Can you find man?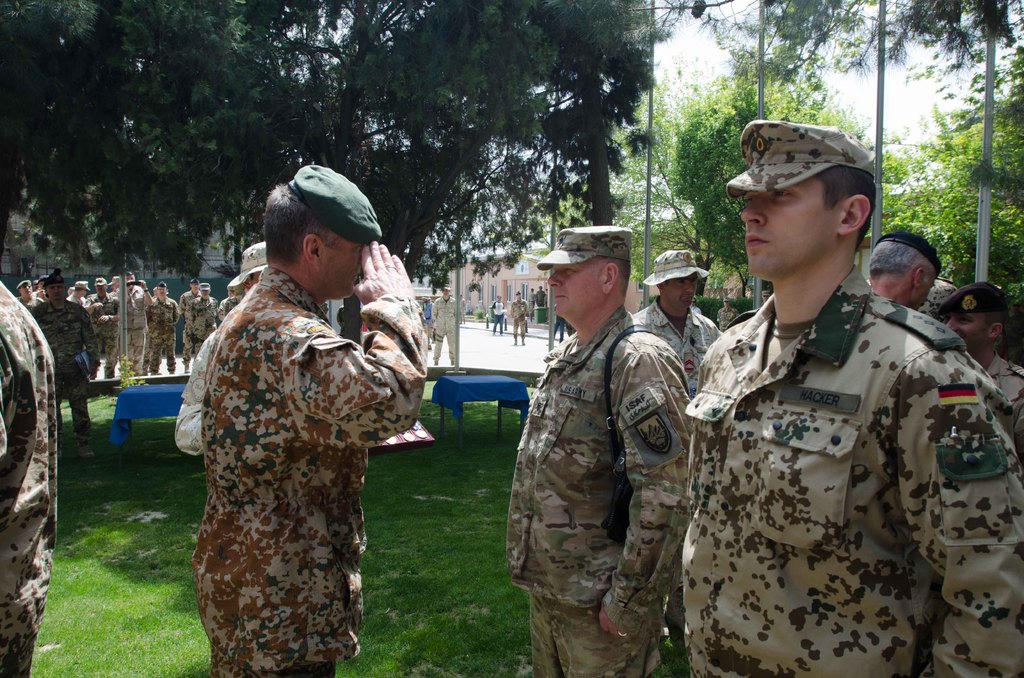
Yes, bounding box: {"left": 90, "top": 277, "right": 120, "bottom": 382}.
